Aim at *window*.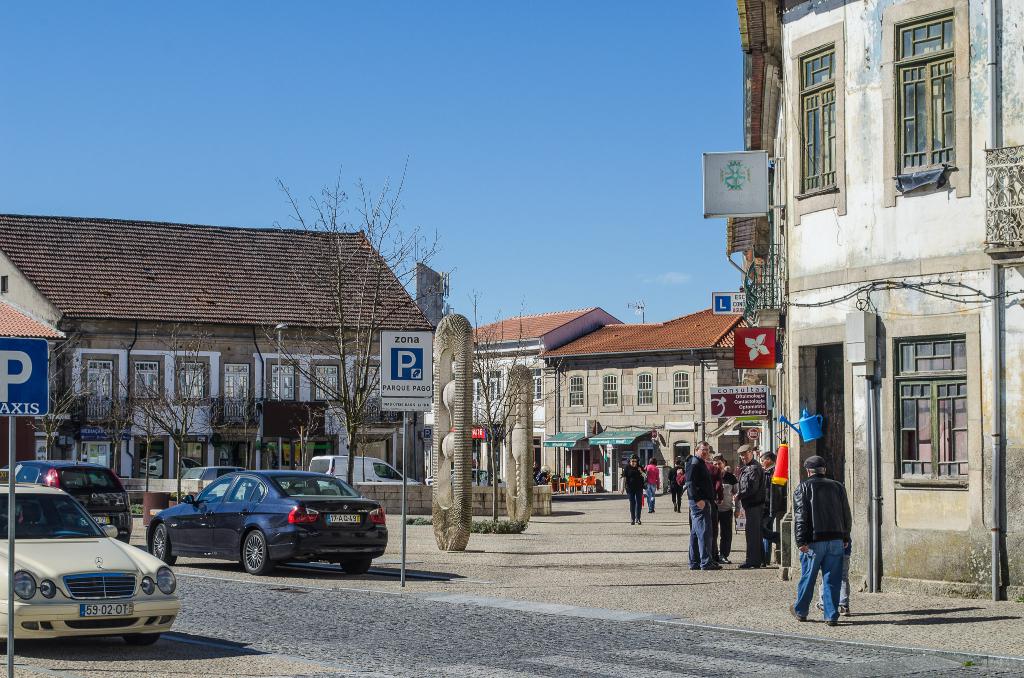
Aimed at 598,380,618,412.
